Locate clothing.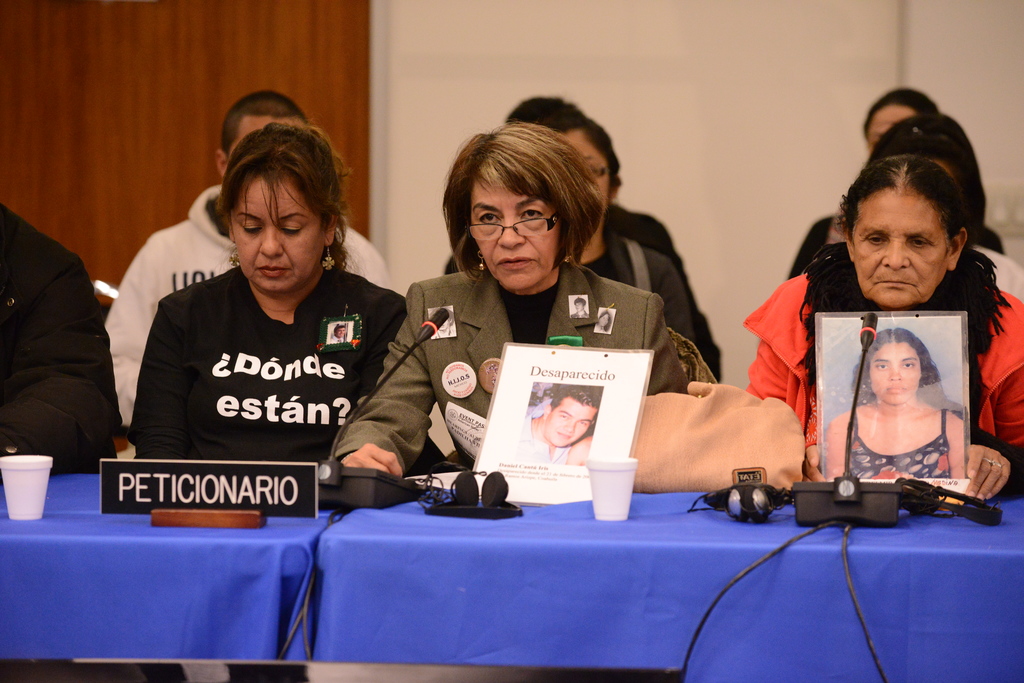
Bounding box: <box>116,260,424,473</box>.
